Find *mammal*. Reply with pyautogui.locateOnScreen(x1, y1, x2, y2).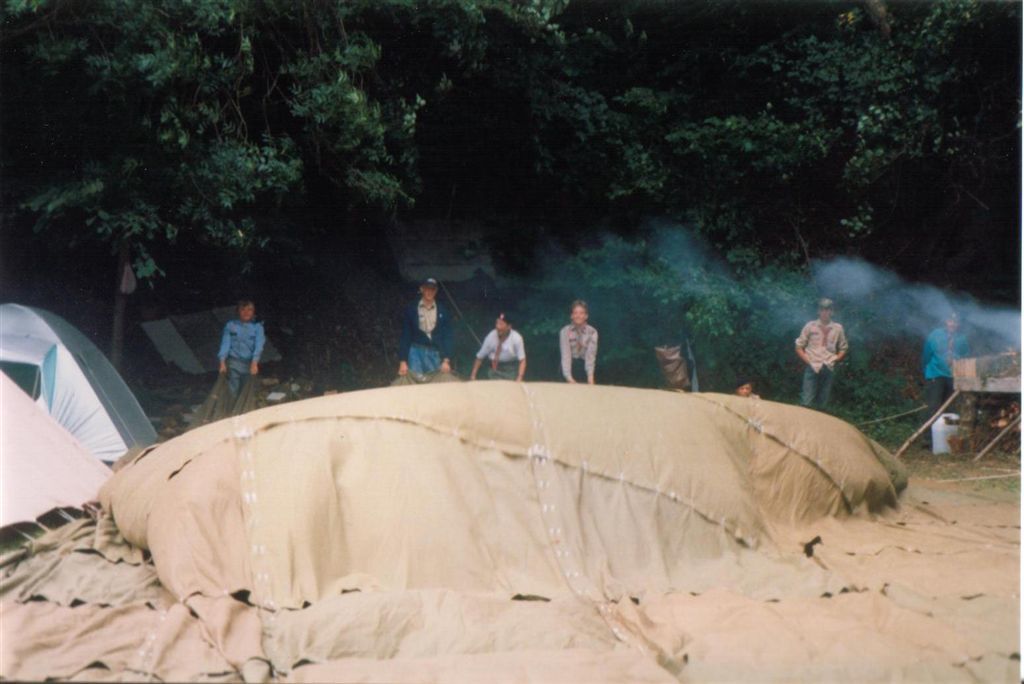
pyautogui.locateOnScreen(222, 298, 265, 391).
